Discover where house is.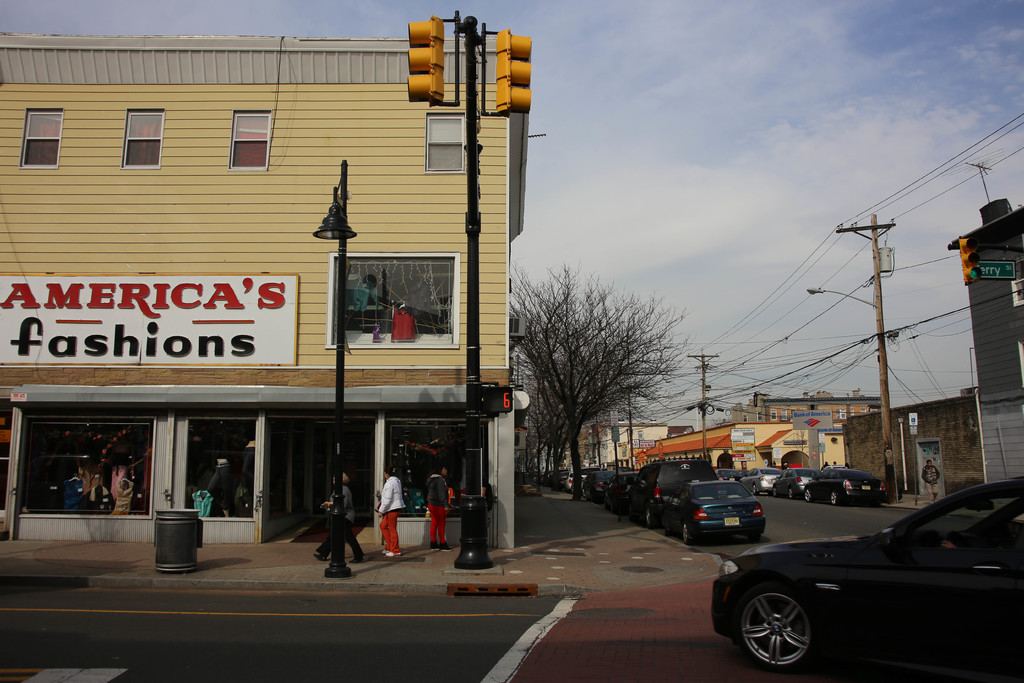
Discovered at bbox=[1, 30, 530, 552].
